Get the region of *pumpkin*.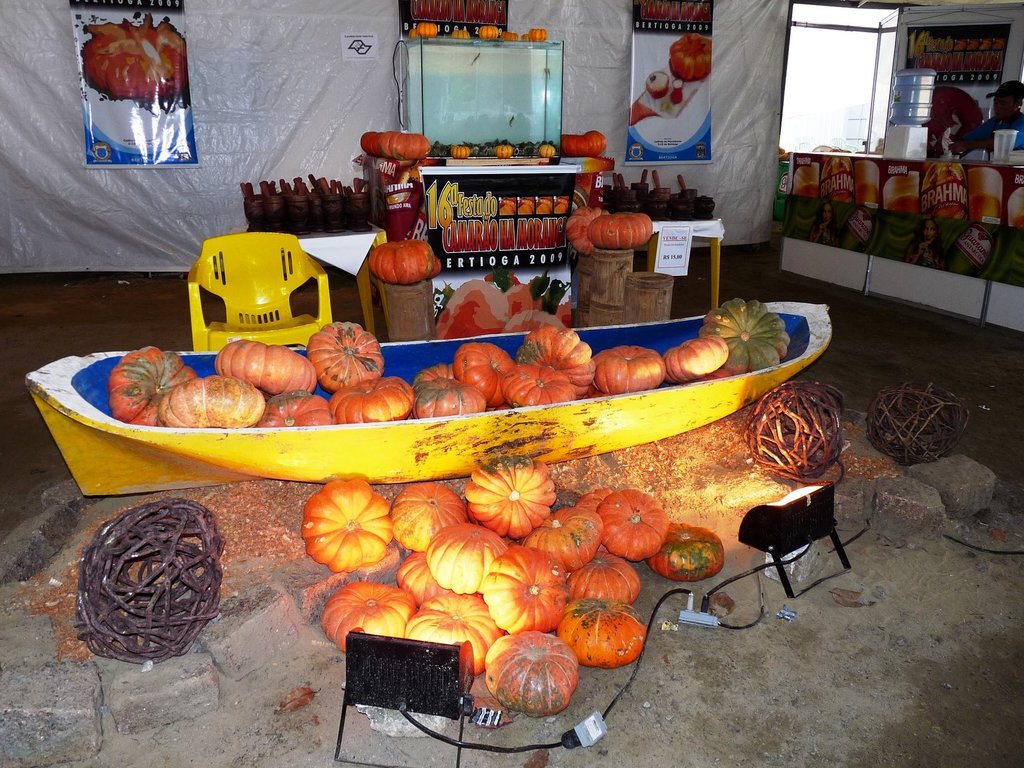
box=[519, 33, 530, 40].
